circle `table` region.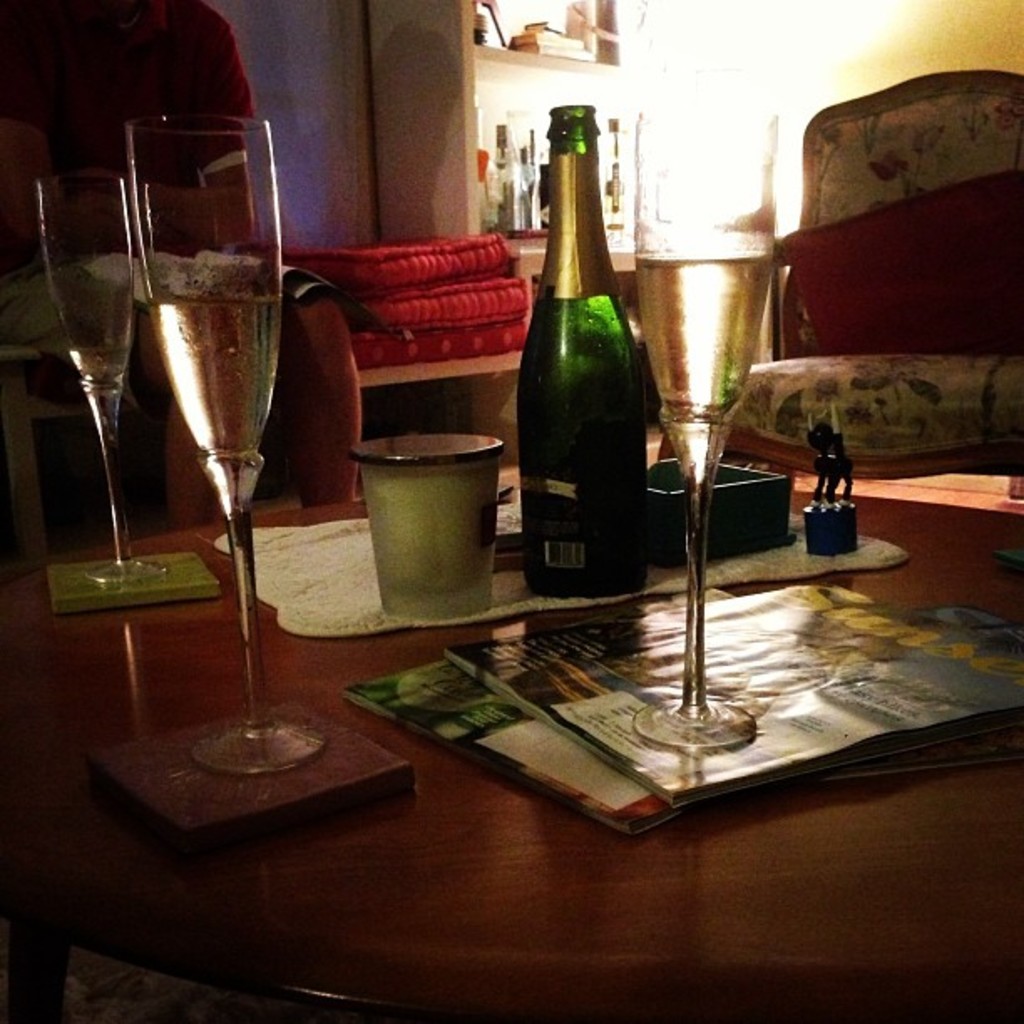
Region: (left=0, top=497, right=1022, bottom=1022).
